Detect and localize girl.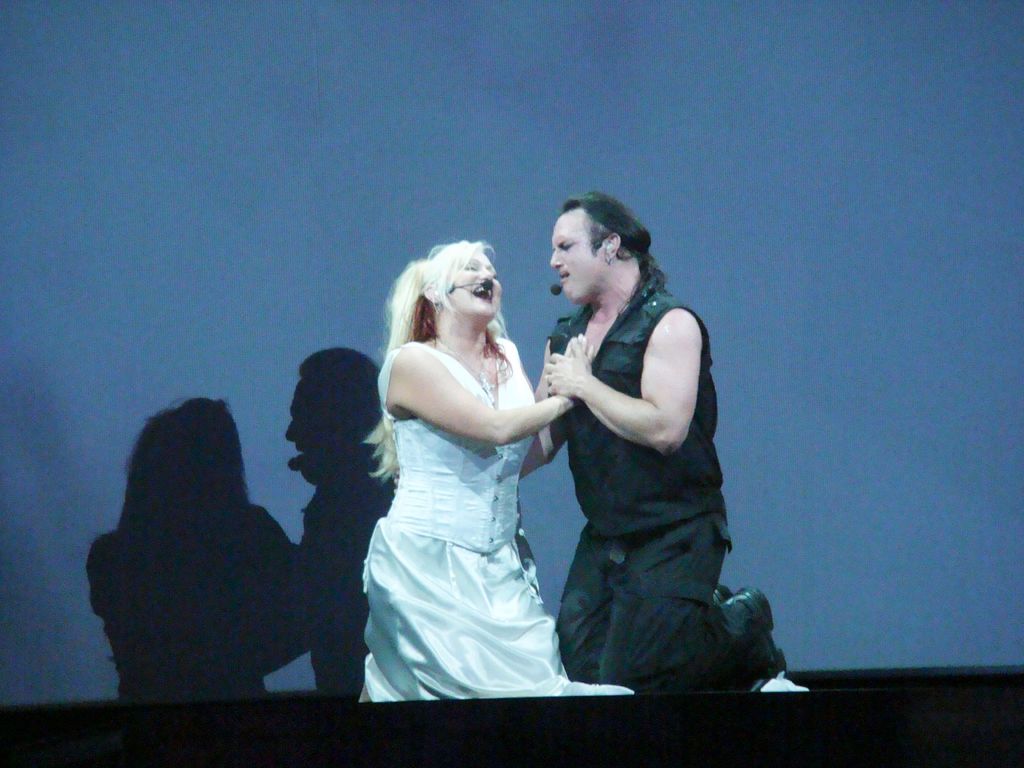
Localized at (360, 239, 636, 701).
